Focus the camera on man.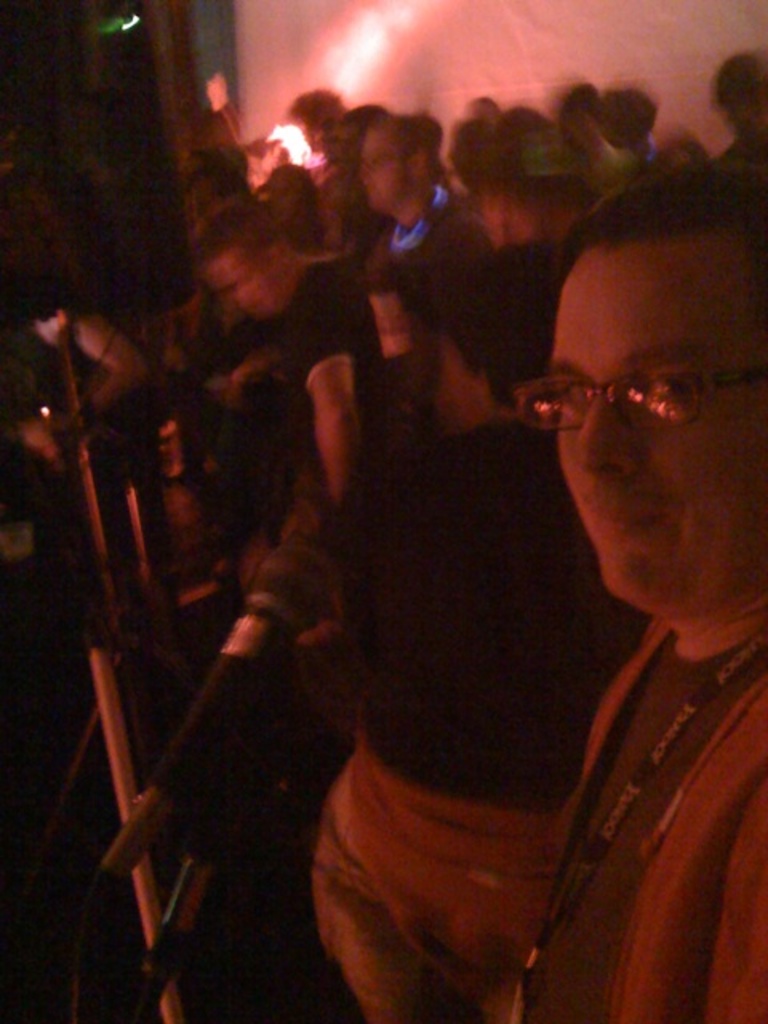
Focus region: <bbox>360, 109, 496, 330</bbox>.
